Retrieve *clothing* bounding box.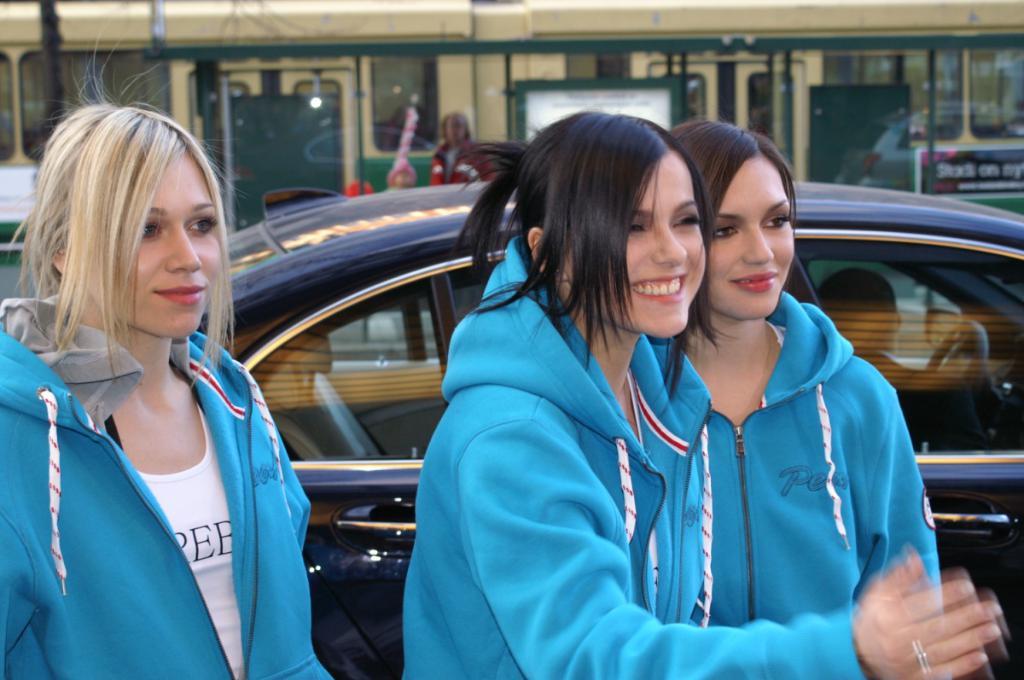
Bounding box: {"left": 22, "top": 294, "right": 308, "bottom": 667}.
